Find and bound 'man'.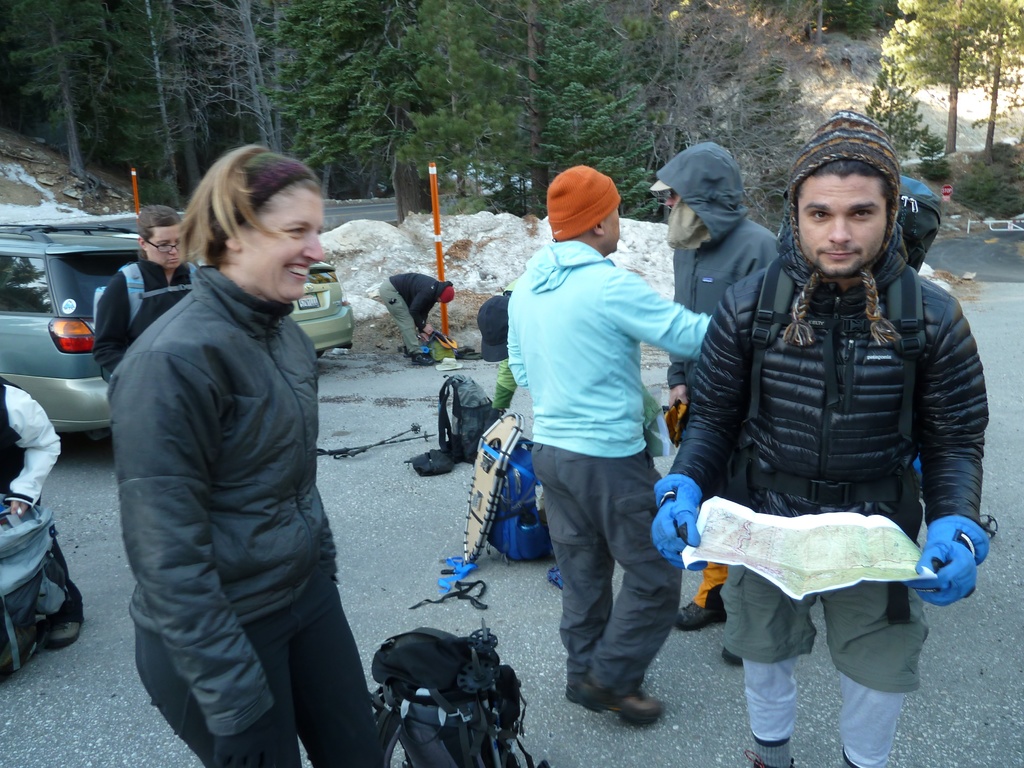
Bound: 90:206:207:425.
